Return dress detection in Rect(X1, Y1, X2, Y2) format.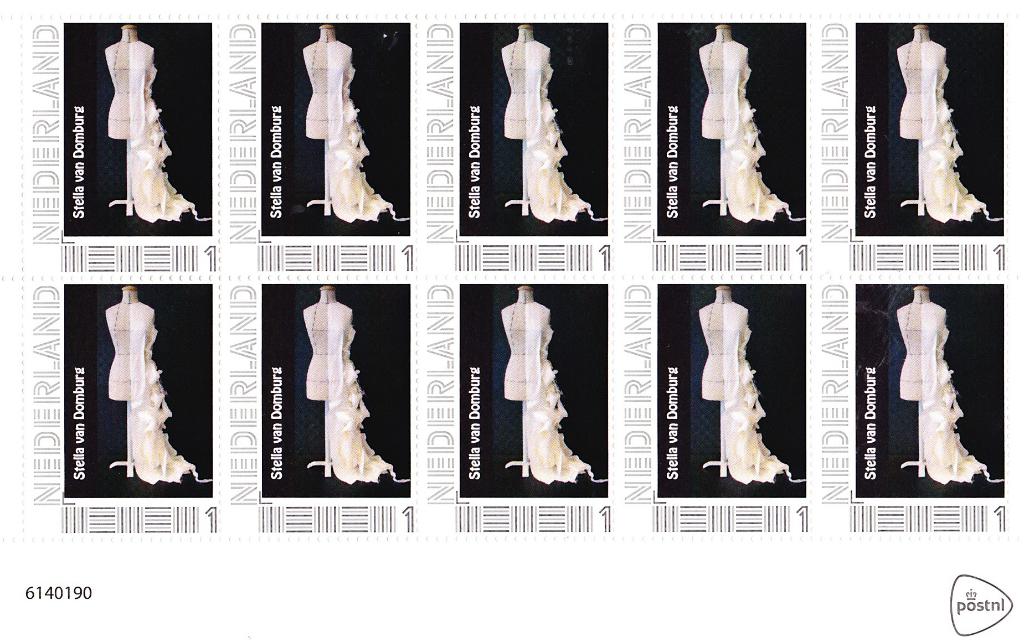
Rect(899, 38, 945, 141).
